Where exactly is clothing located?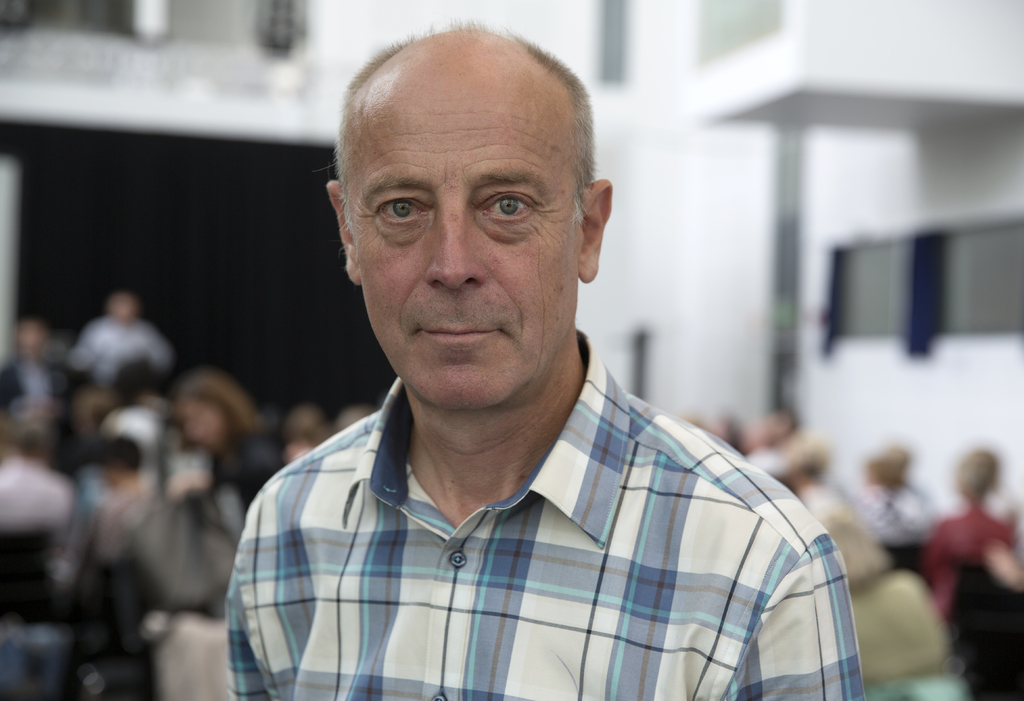
Its bounding box is {"x1": 923, "y1": 500, "x2": 1023, "y2": 633}.
